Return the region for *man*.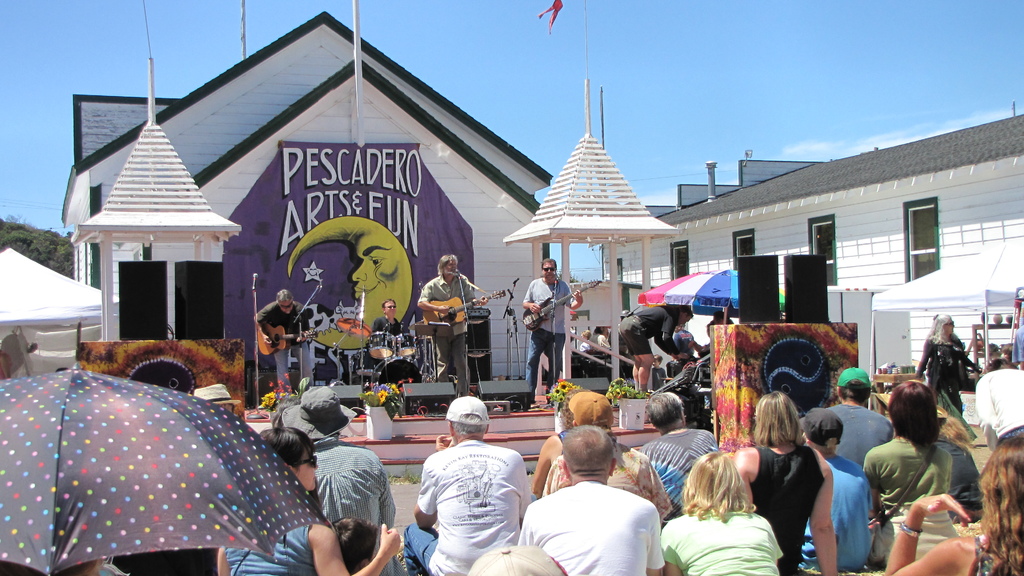
277/385/416/575.
